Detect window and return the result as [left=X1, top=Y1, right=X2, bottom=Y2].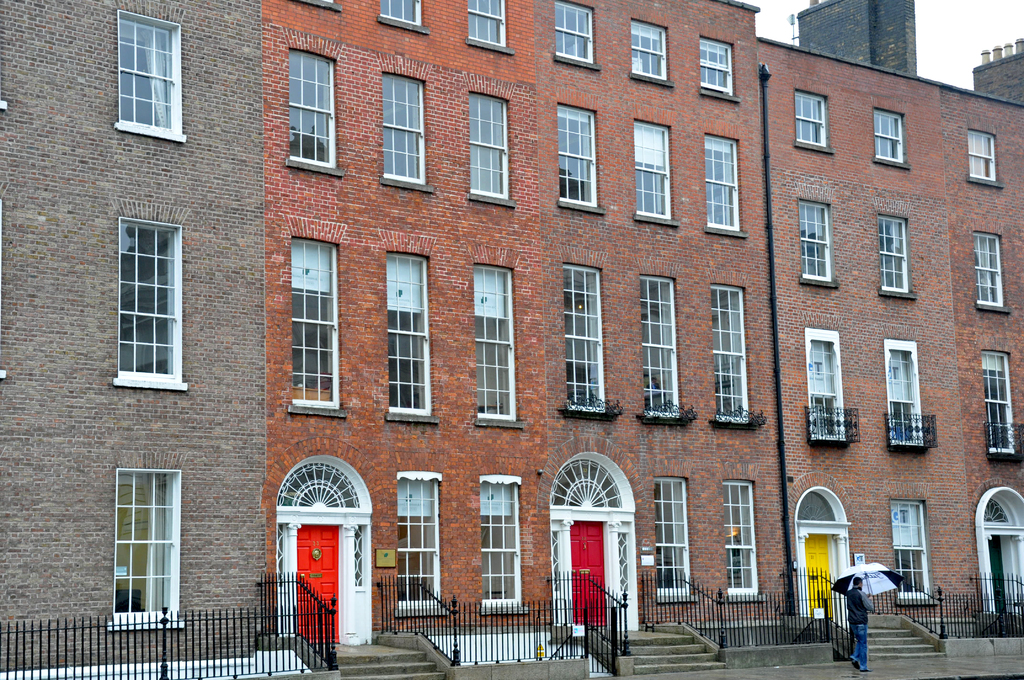
[left=399, top=480, right=439, bottom=606].
